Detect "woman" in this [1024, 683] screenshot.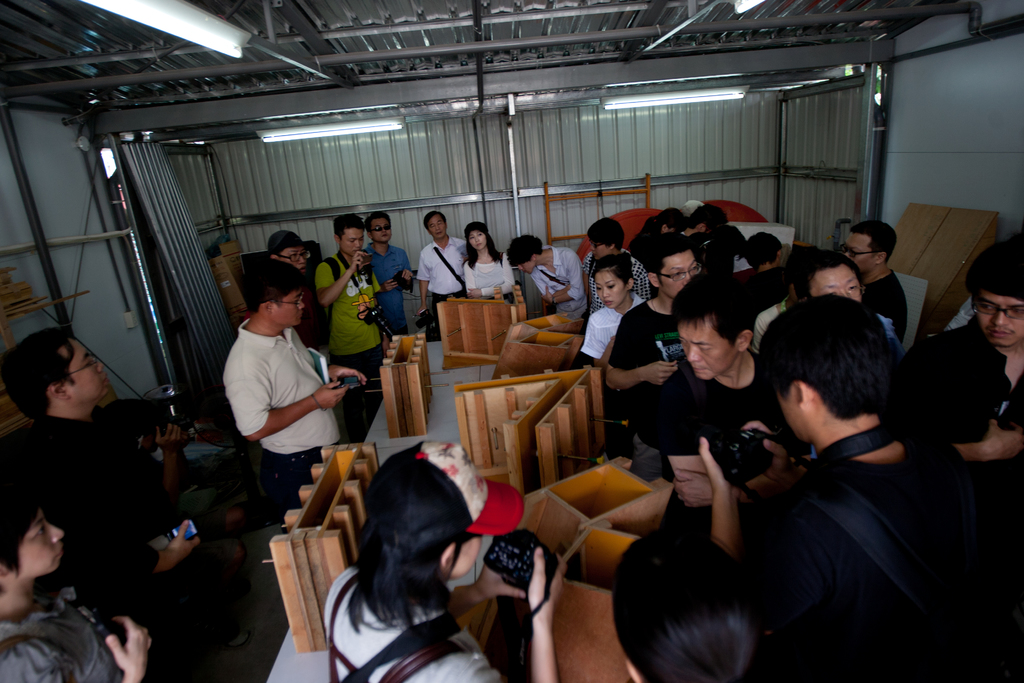
Detection: 637, 206, 689, 234.
